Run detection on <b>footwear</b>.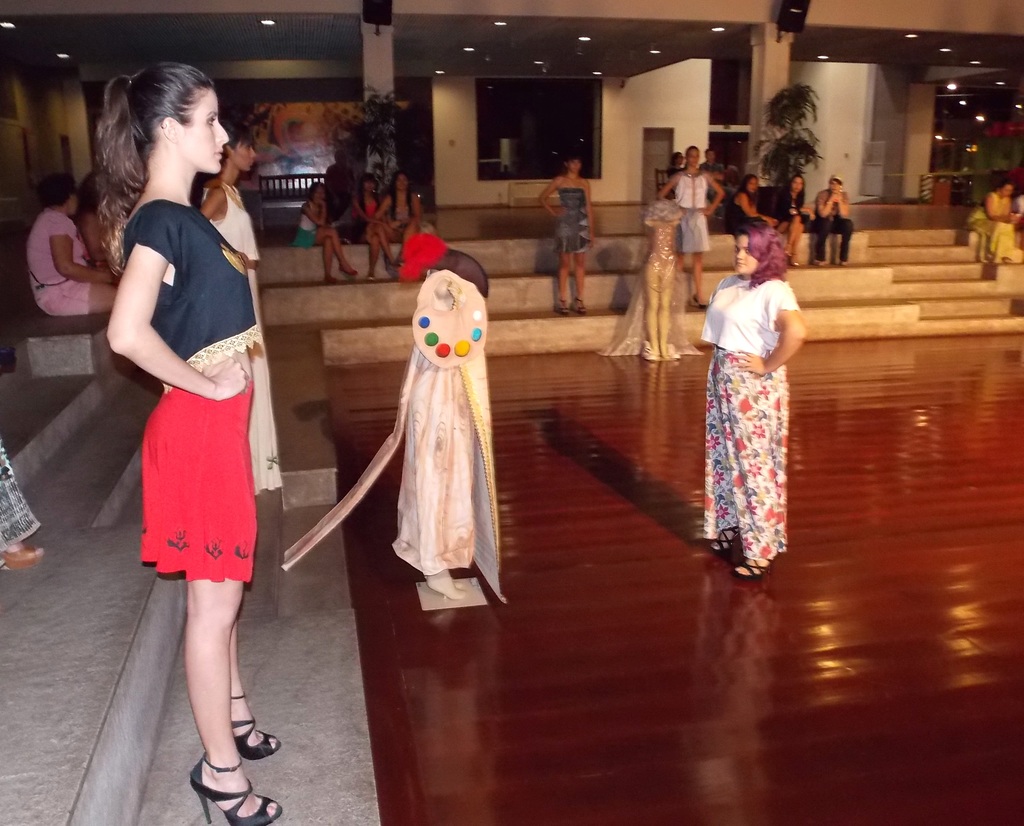
Result: left=734, top=556, right=774, bottom=583.
